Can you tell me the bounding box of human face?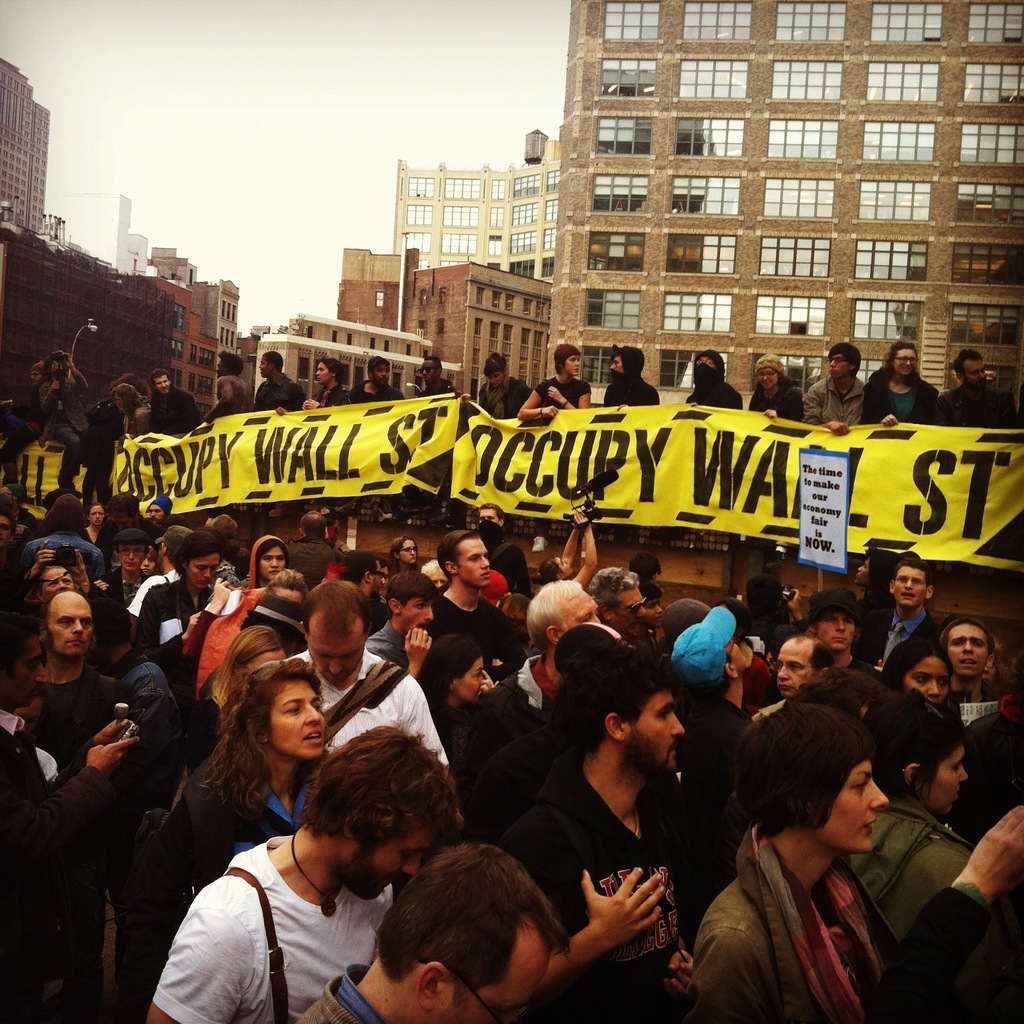
pyautogui.locateOnScreen(906, 657, 948, 698).
